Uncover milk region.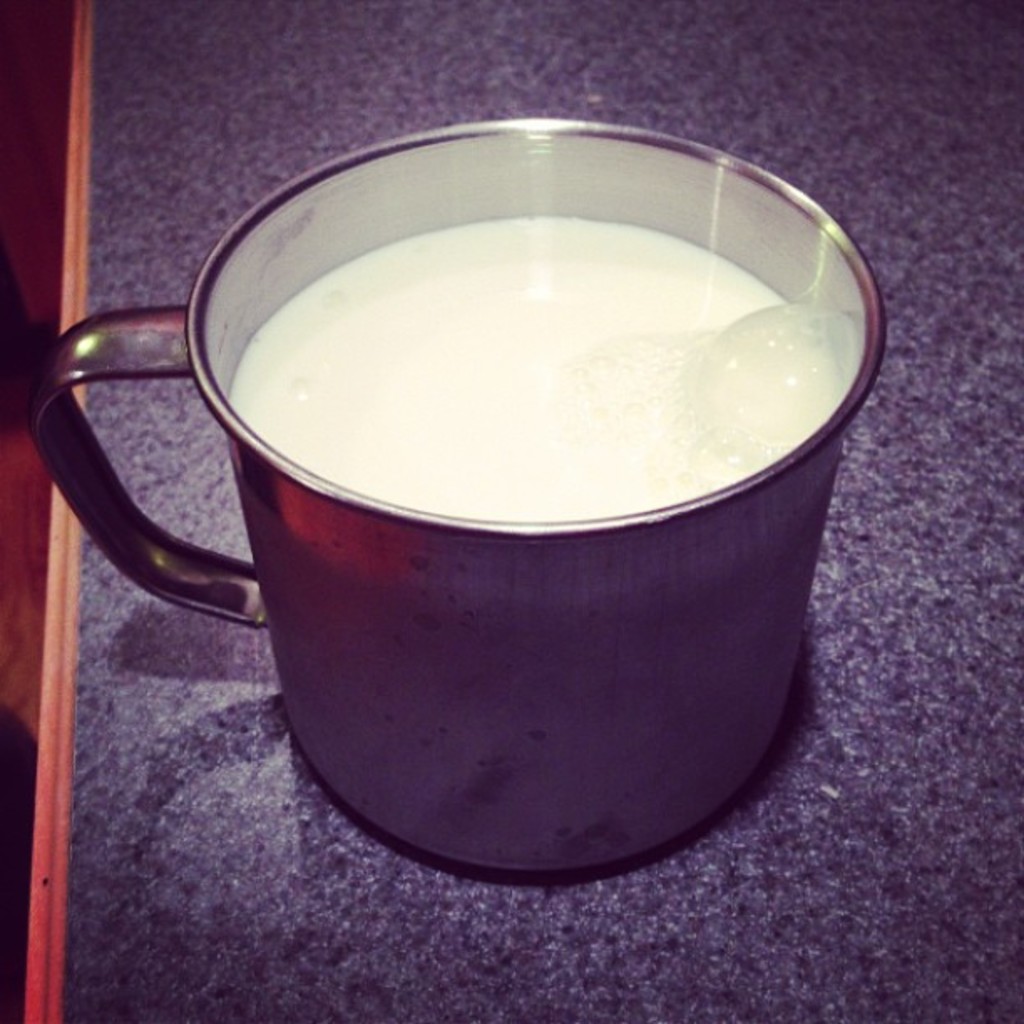
Uncovered: crop(221, 216, 838, 522).
